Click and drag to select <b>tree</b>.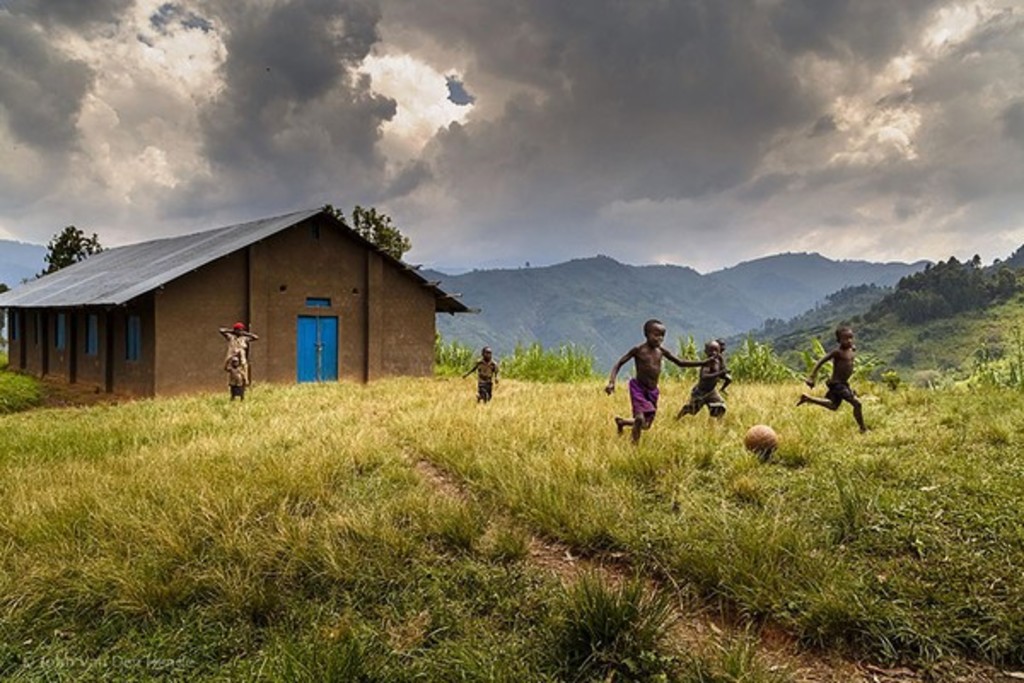
Selection: x1=326, y1=196, x2=410, y2=261.
